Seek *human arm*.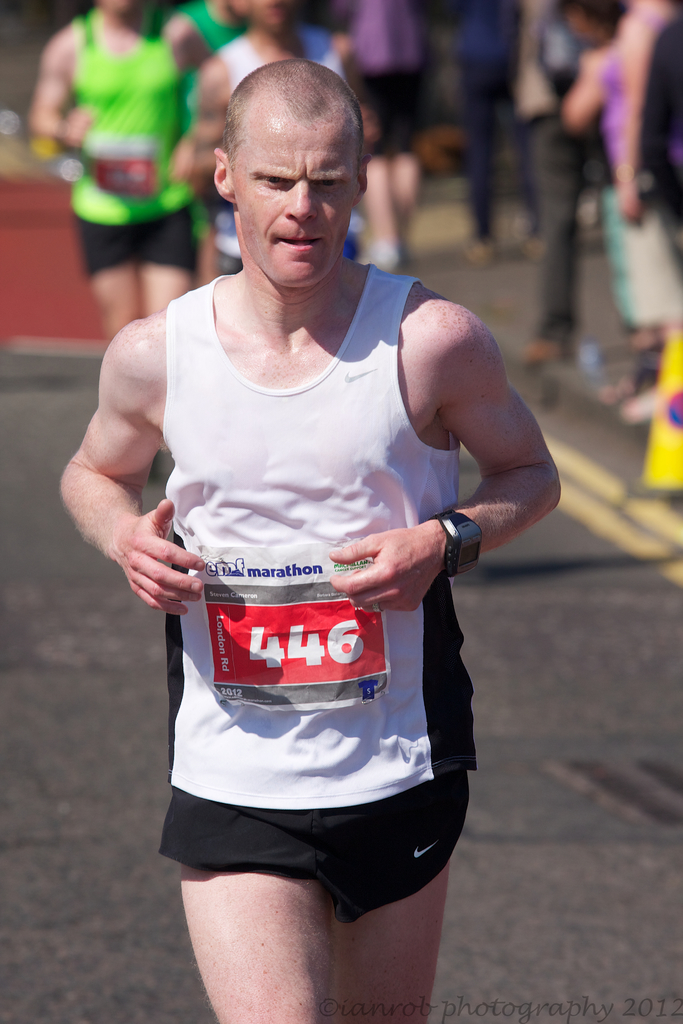
region(175, 68, 263, 194).
